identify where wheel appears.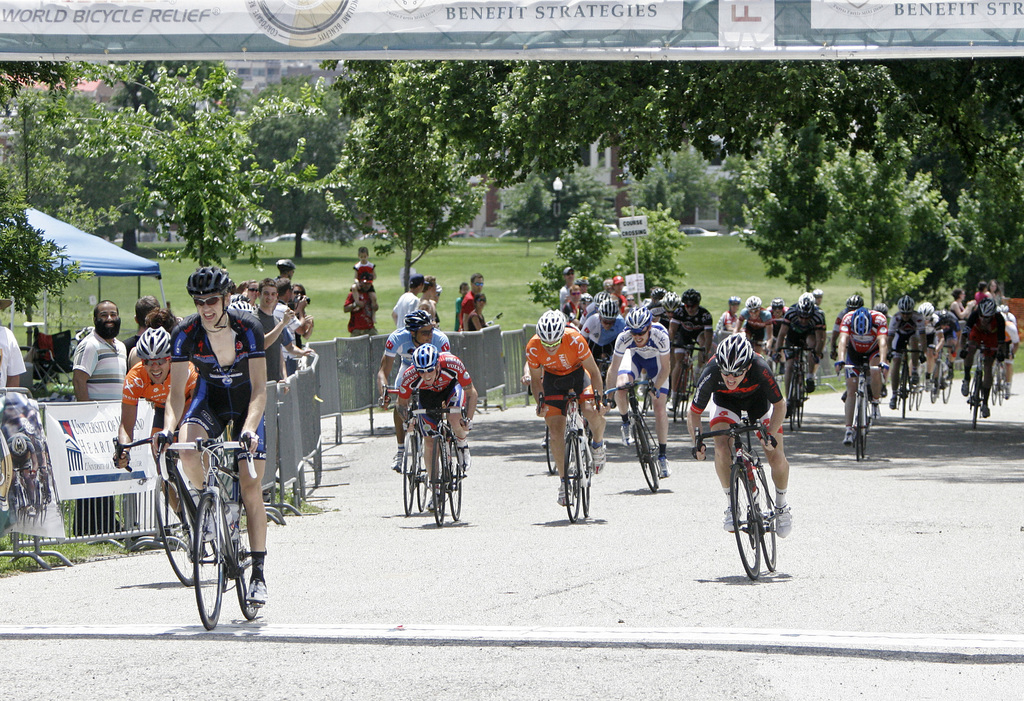
Appears at {"left": 797, "top": 393, "right": 801, "bottom": 425}.
